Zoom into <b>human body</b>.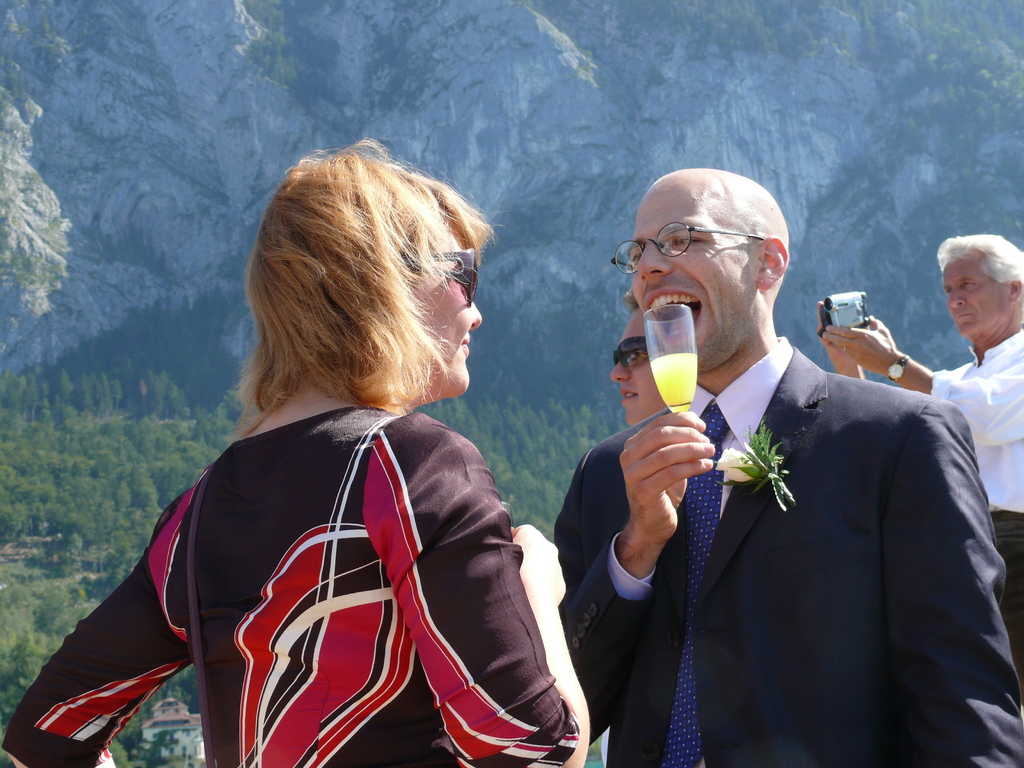
Zoom target: {"x1": 564, "y1": 190, "x2": 983, "y2": 767}.
